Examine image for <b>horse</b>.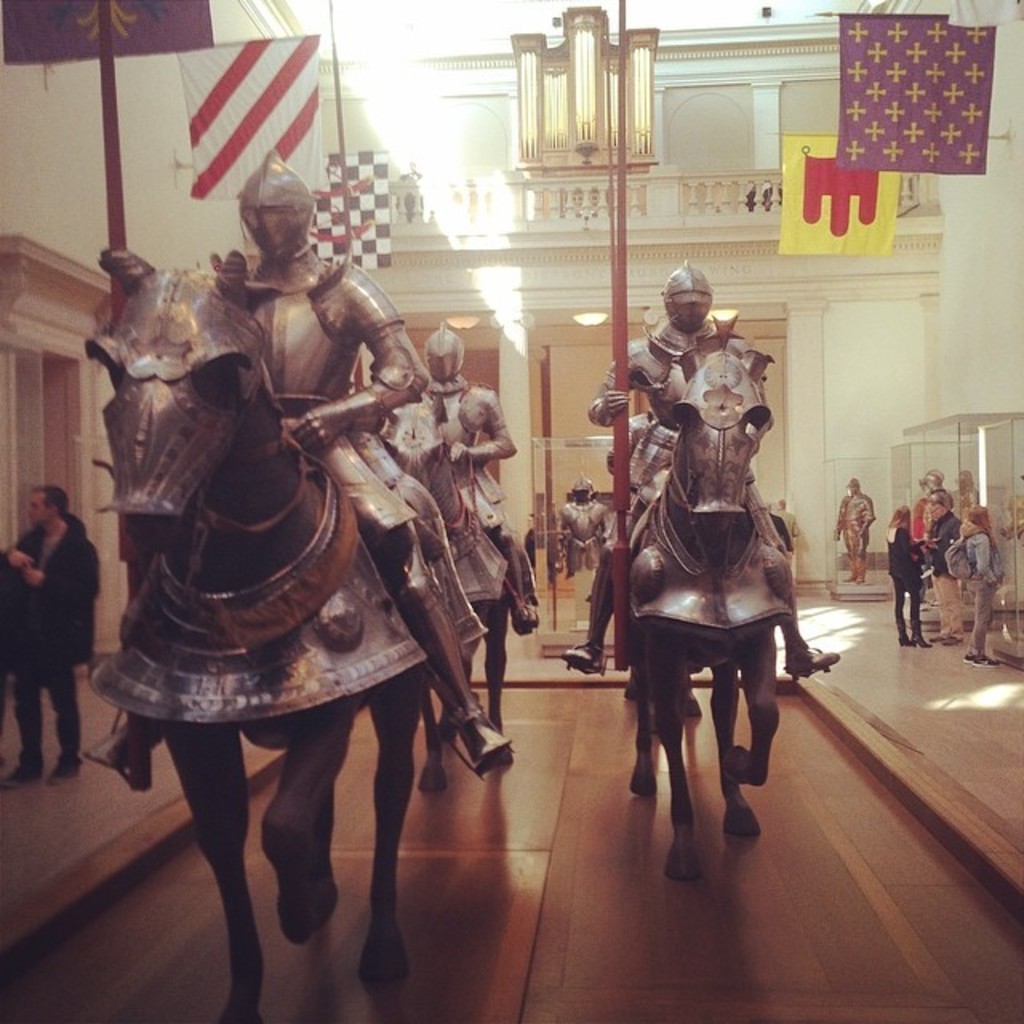
Examination result: 90 246 427 1022.
